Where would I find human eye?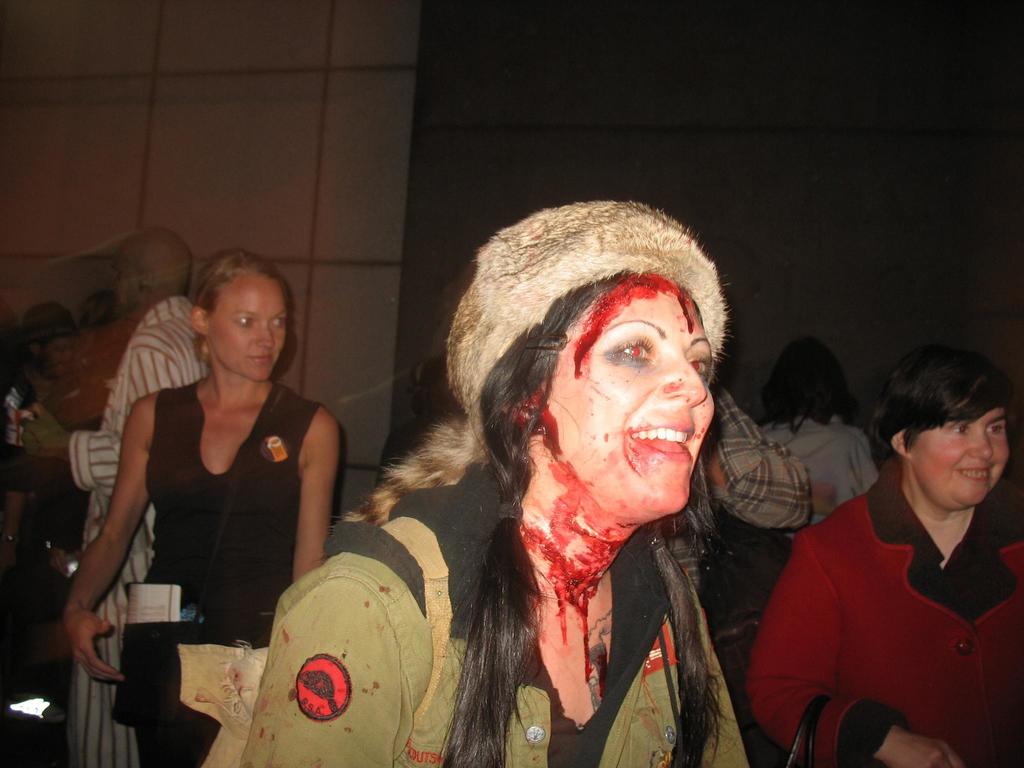
At locate(688, 343, 713, 383).
